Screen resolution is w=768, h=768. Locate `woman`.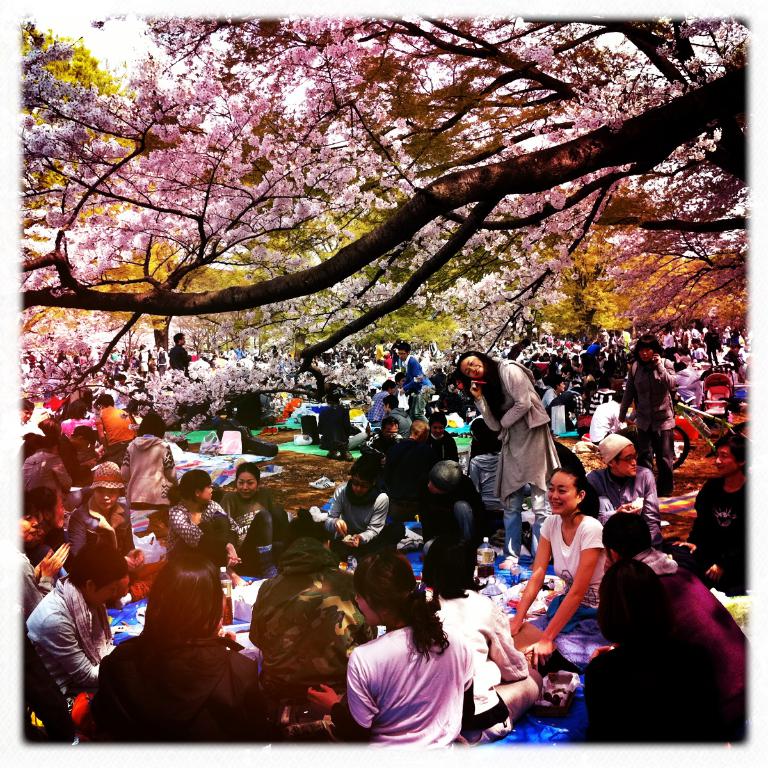
[x1=300, y1=554, x2=475, y2=753].
